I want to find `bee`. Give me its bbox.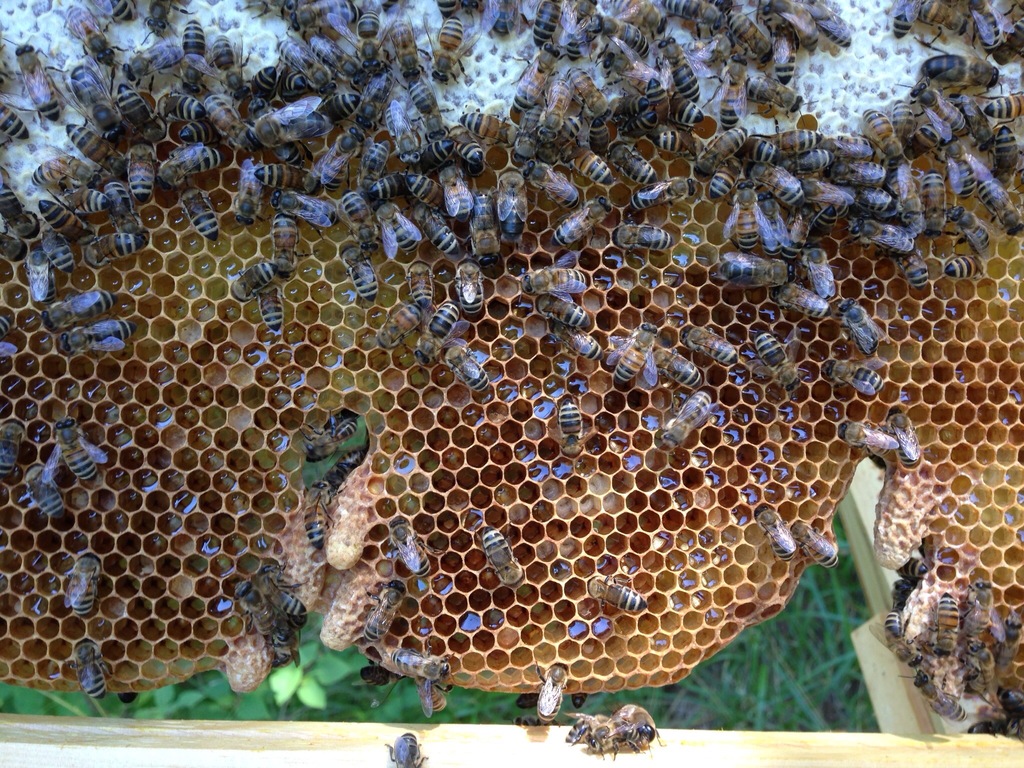
BBox(32, 460, 72, 523).
